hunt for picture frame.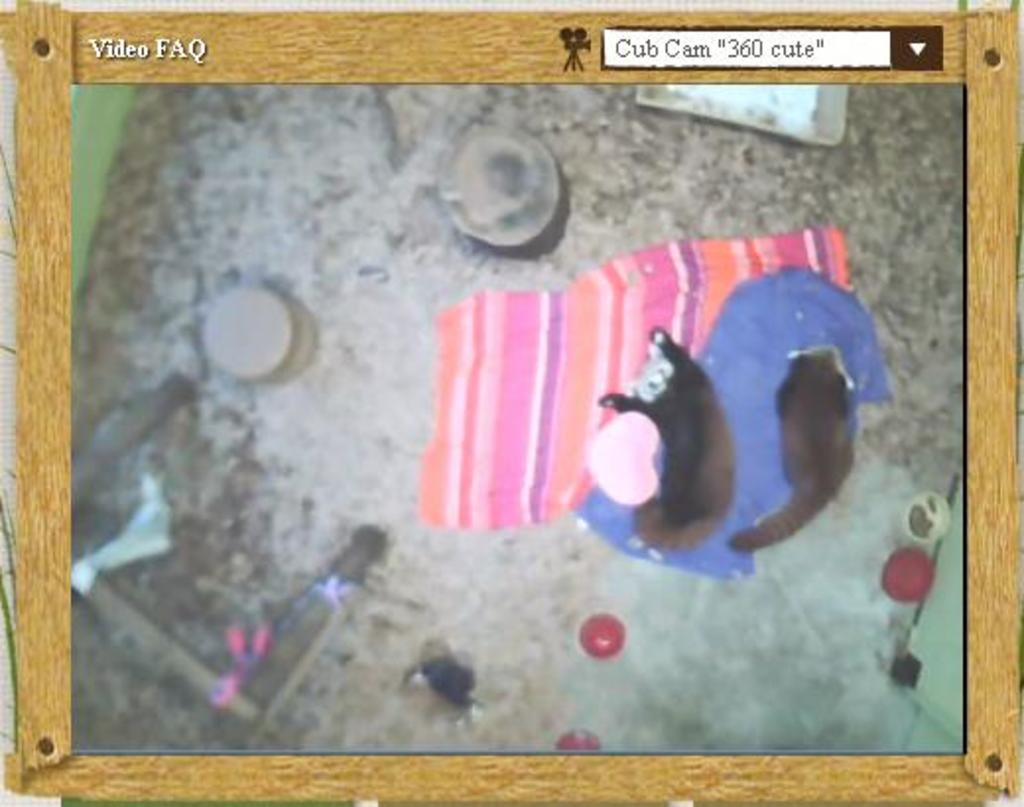
Hunted down at 49, 28, 969, 806.
